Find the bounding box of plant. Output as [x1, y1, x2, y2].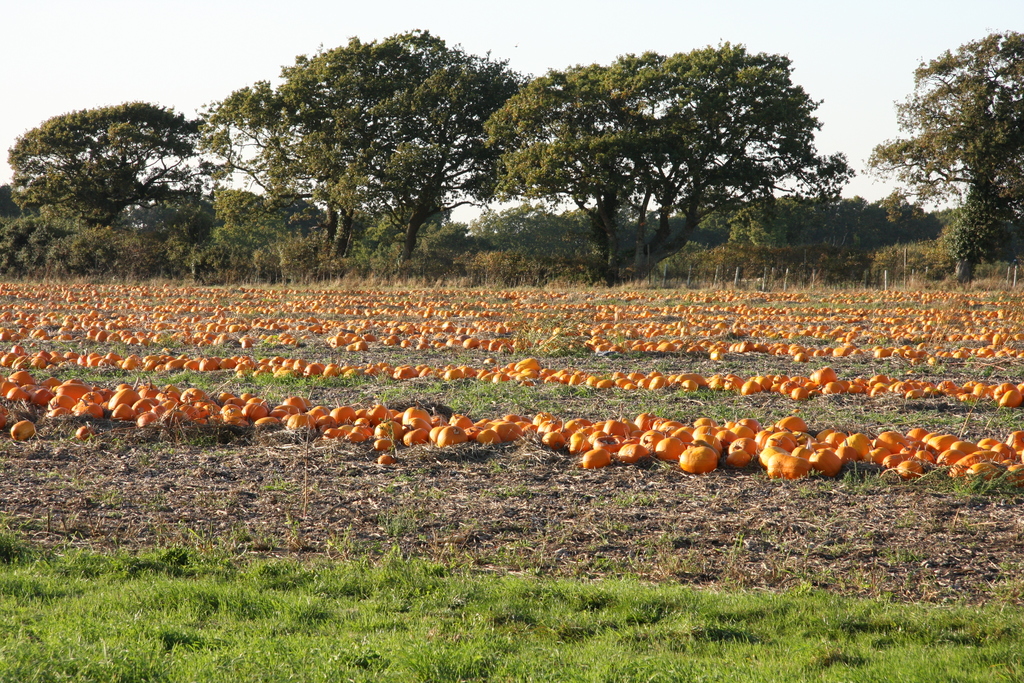
[110, 339, 129, 353].
